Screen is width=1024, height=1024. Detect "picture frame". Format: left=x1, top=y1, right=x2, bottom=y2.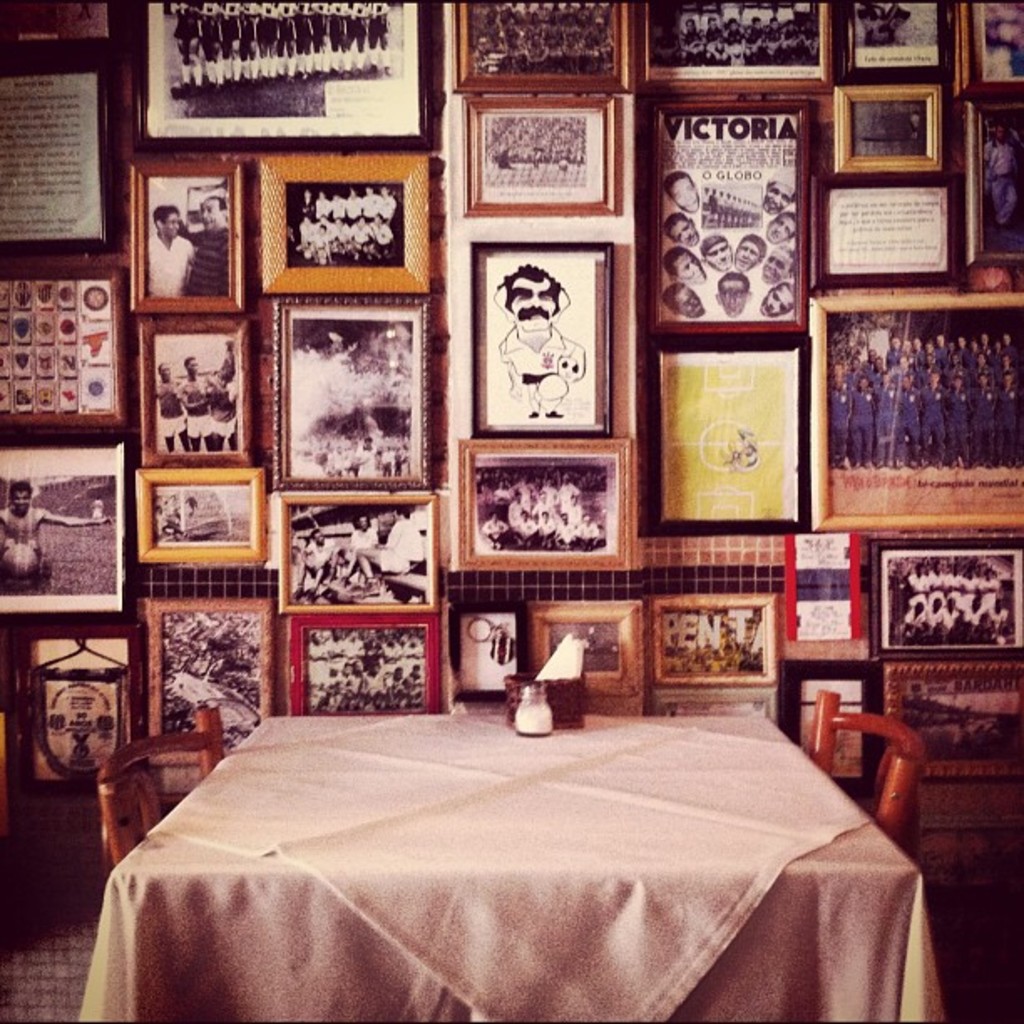
left=0, top=256, right=137, bottom=437.
